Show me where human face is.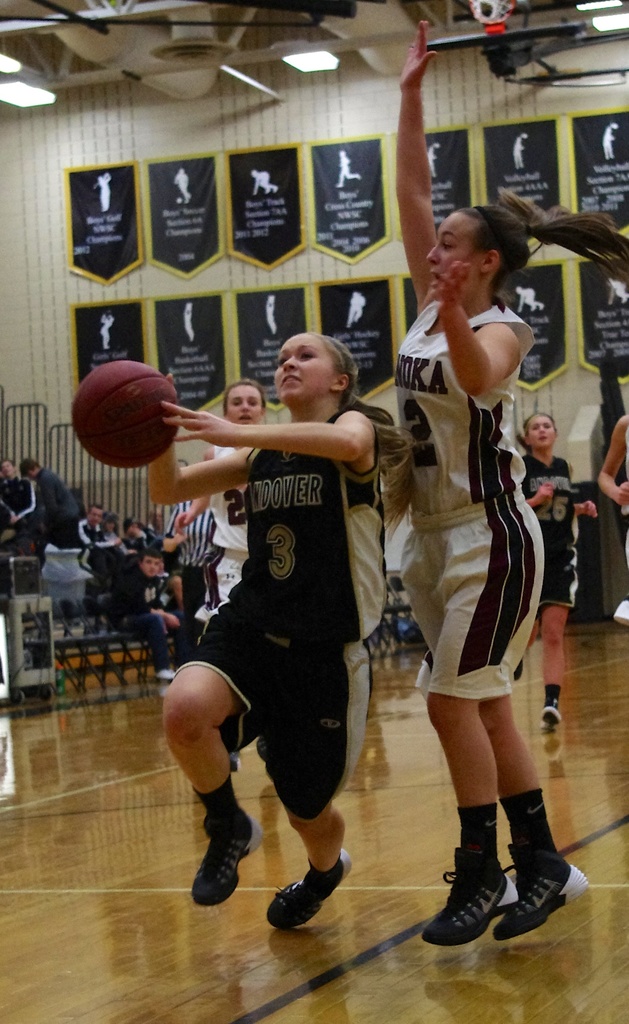
human face is at <region>218, 382, 262, 431</region>.
